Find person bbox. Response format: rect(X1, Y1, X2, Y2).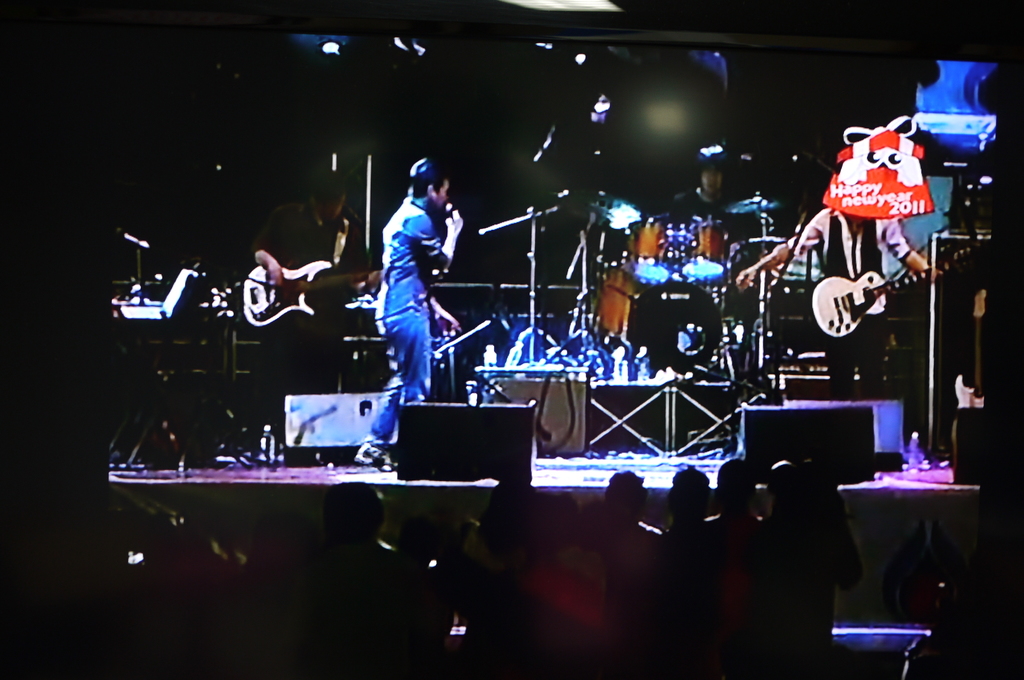
rect(242, 159, 398, 479).
